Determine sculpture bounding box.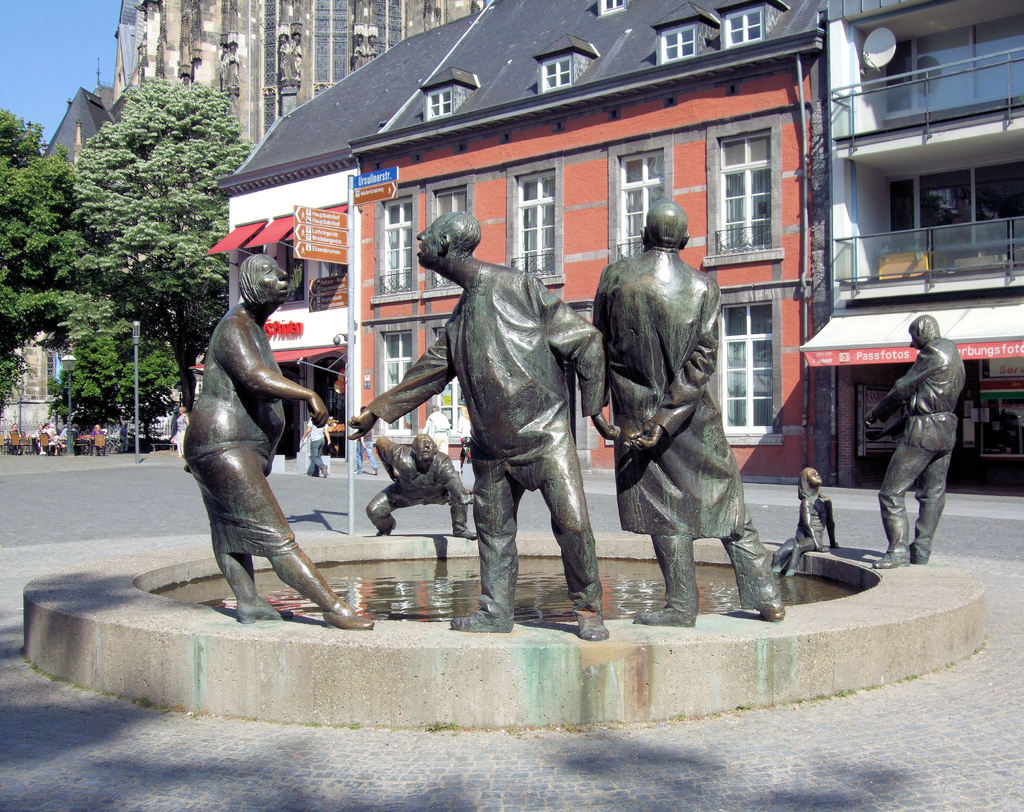
Determined: [x1=179, y1=250, x2=378, y2=631].
